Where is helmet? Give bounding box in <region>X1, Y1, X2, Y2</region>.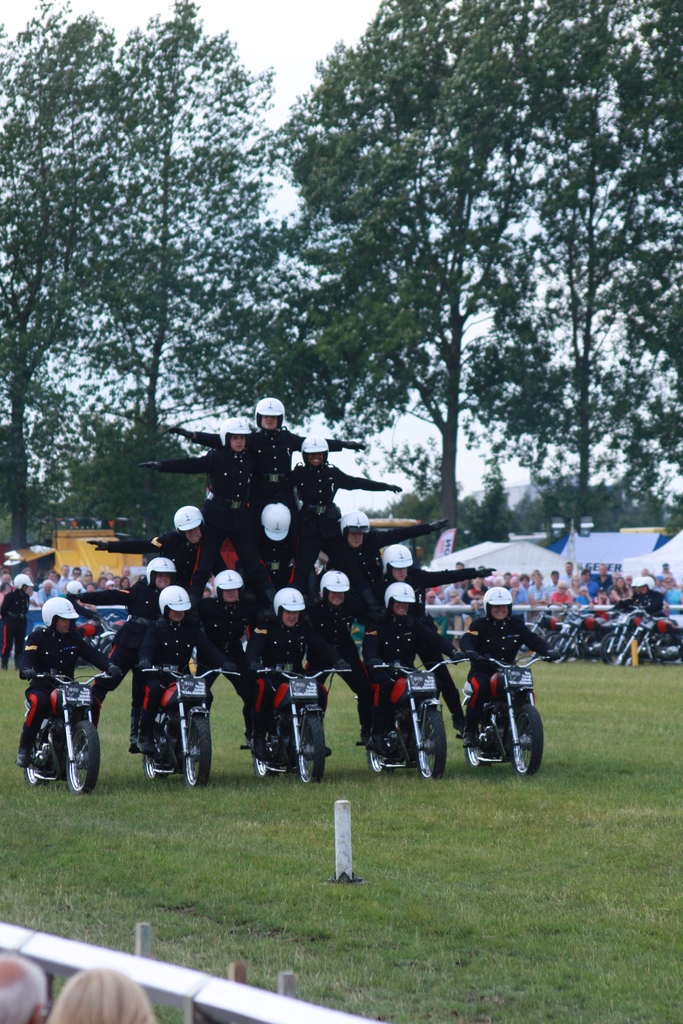
<region>258, 499, 292, 540</region>.
